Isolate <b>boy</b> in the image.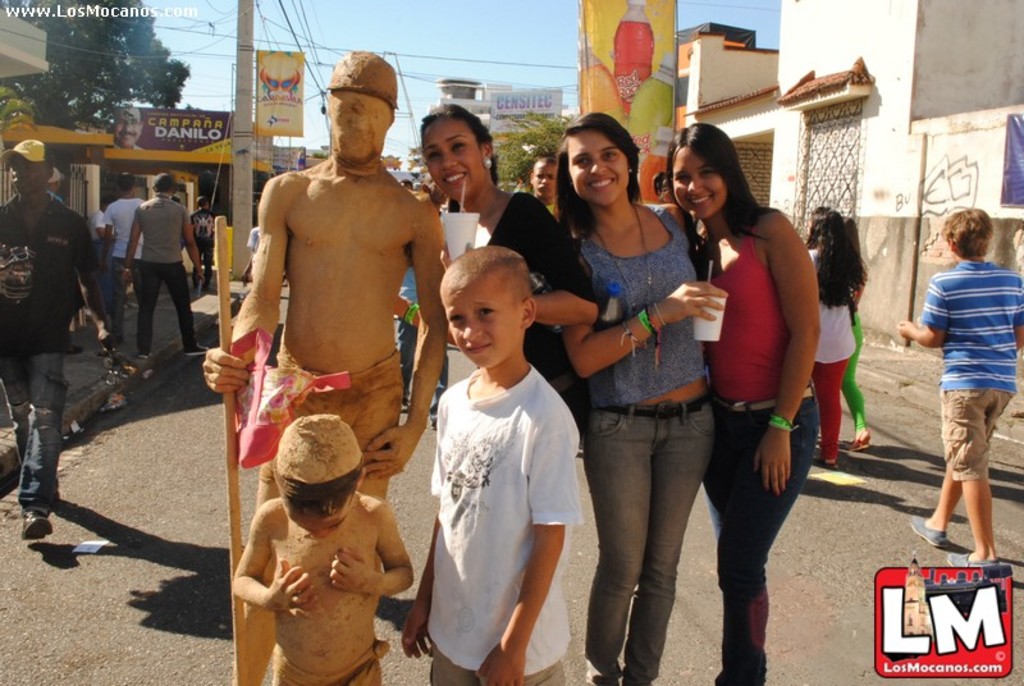
Isolated region: x1=0 y1=138 x2=114 y2=538.
